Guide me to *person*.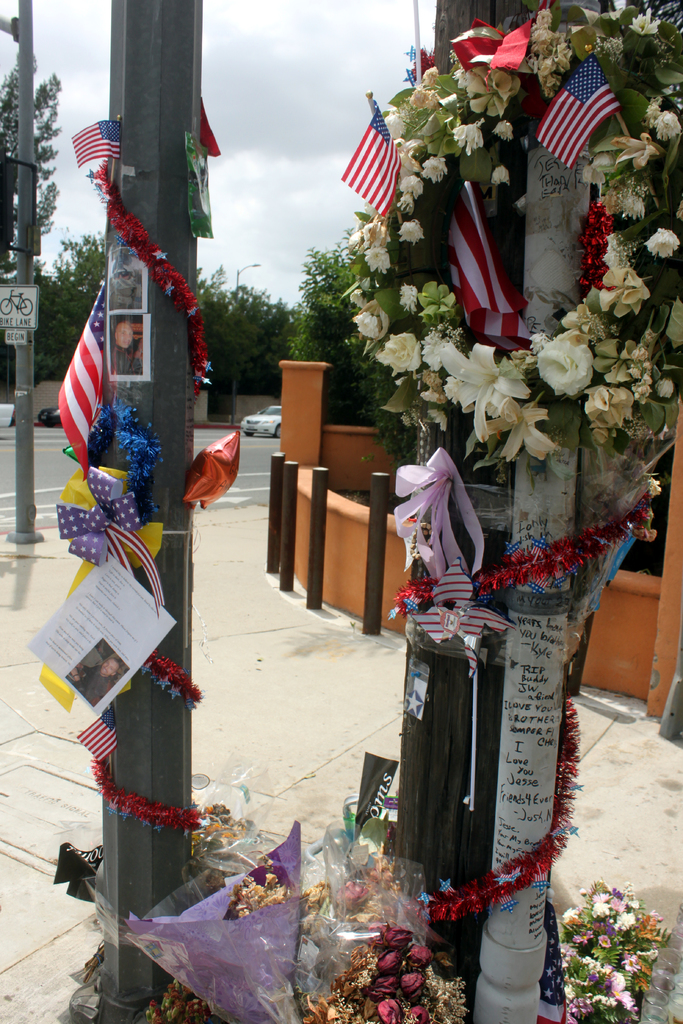
Guidance: bbox(68, 658, 120, 703).
